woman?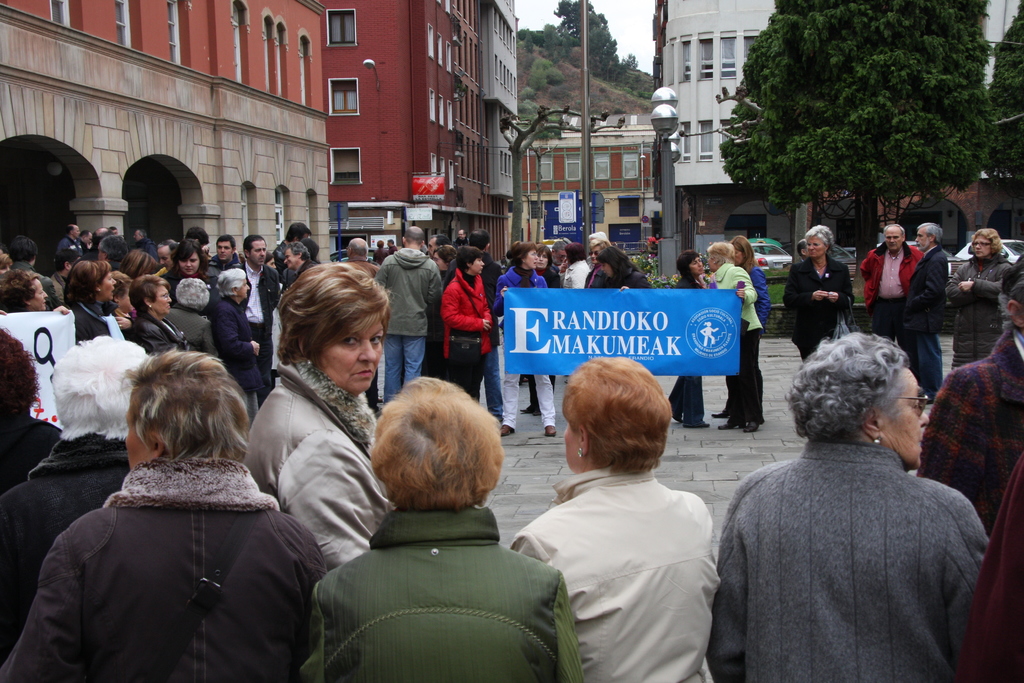
bbox=[707, 329, 993, 682]
